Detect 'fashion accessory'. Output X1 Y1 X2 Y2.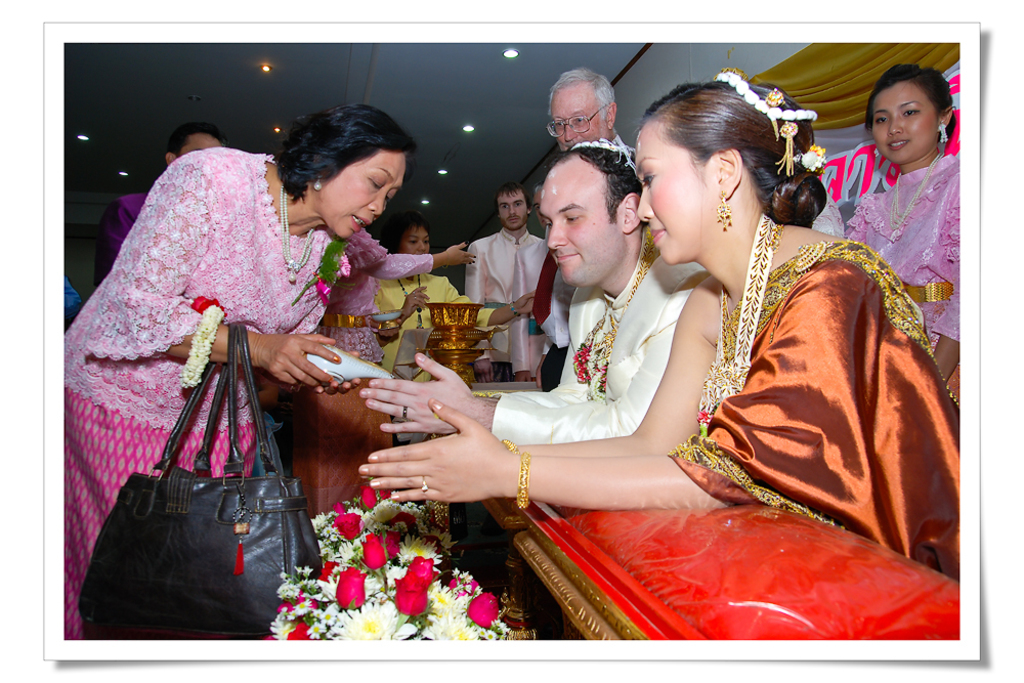
722 51 819 171.
